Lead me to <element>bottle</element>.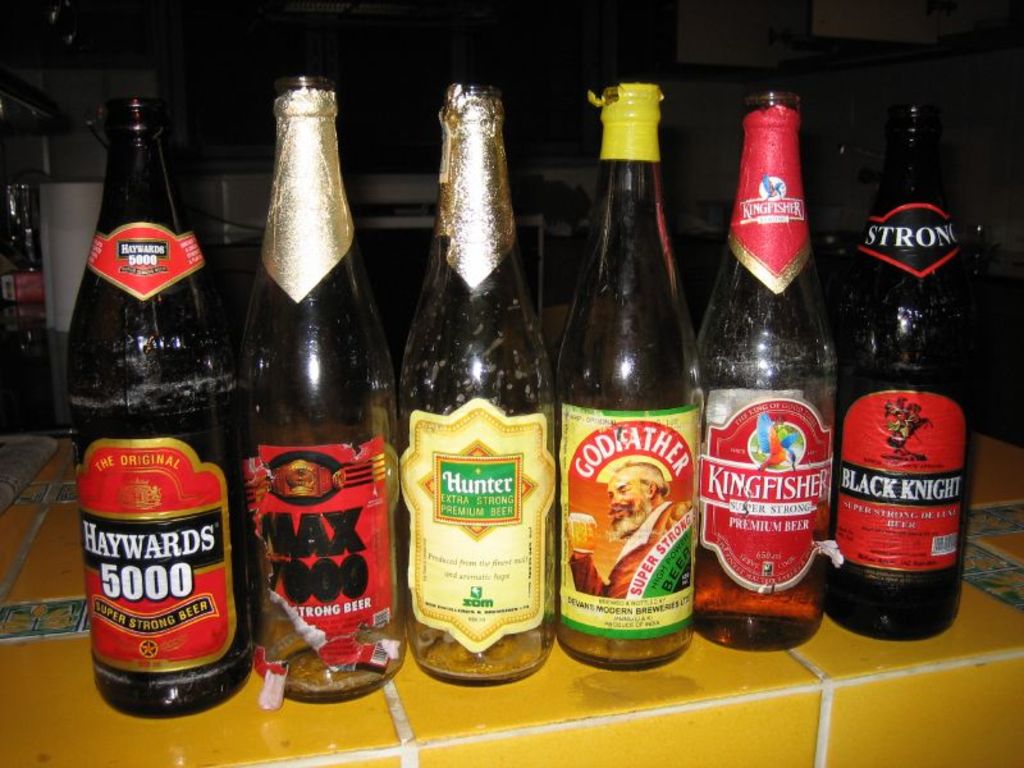
Lead to pyautogui.locateOnScreen(242, 69, 411, 704).
